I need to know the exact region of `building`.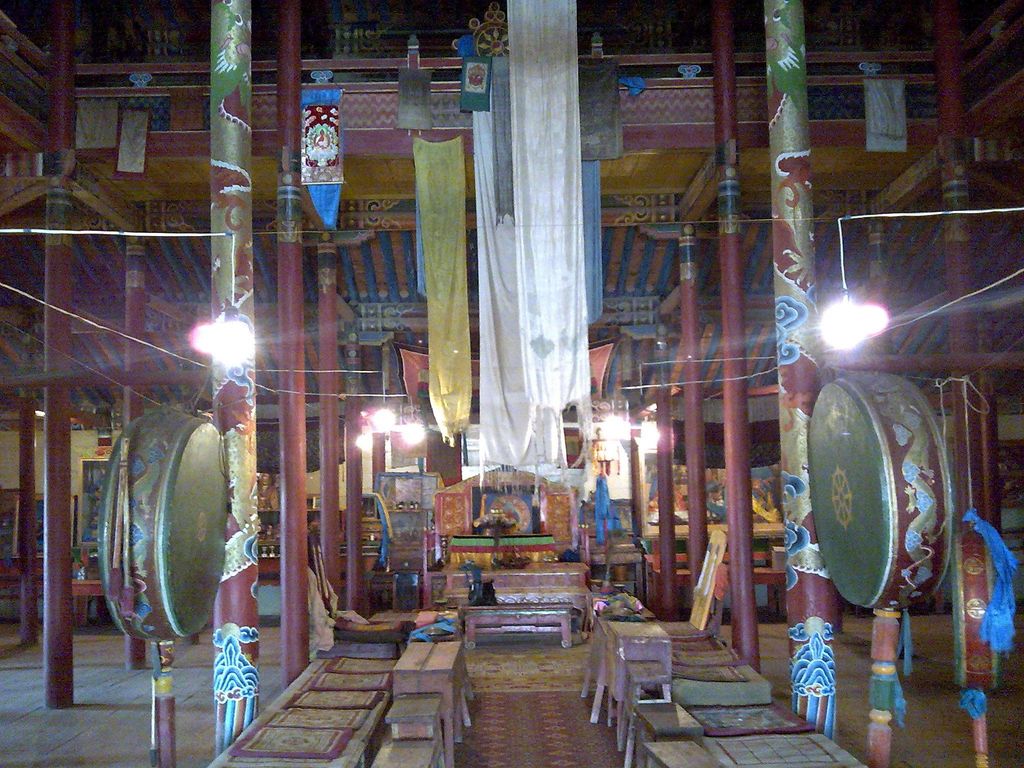
Region: box(0, 0, 1023, 767).
